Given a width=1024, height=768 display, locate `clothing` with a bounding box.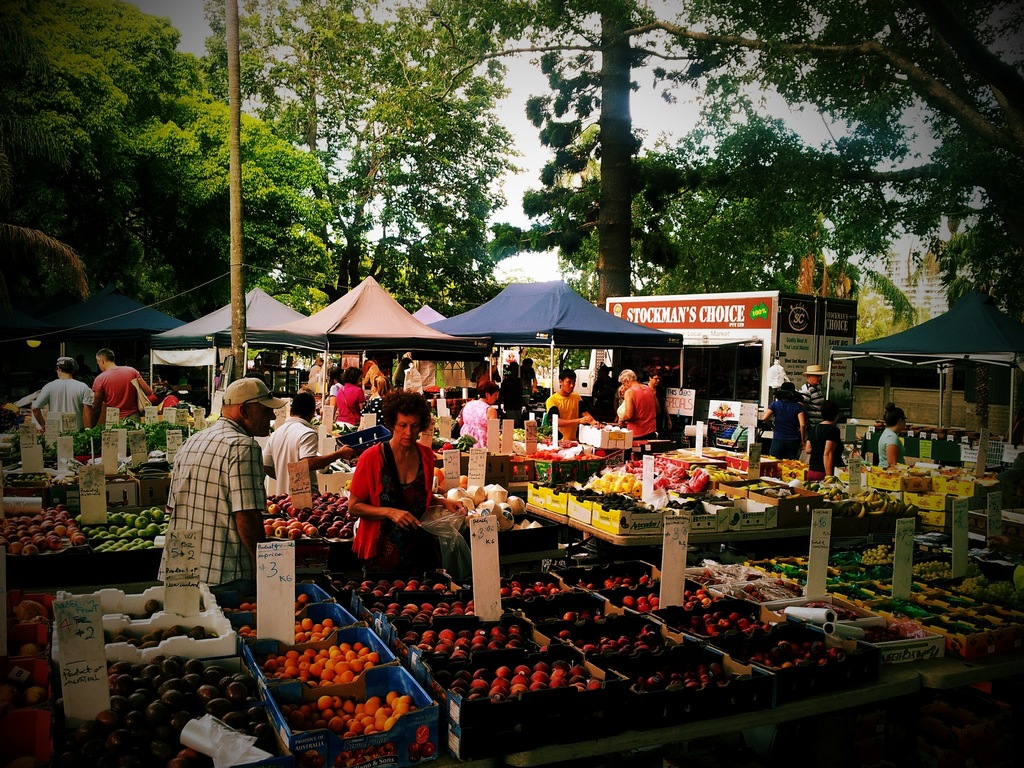
Located: crop(31, 376, 96, 428).
